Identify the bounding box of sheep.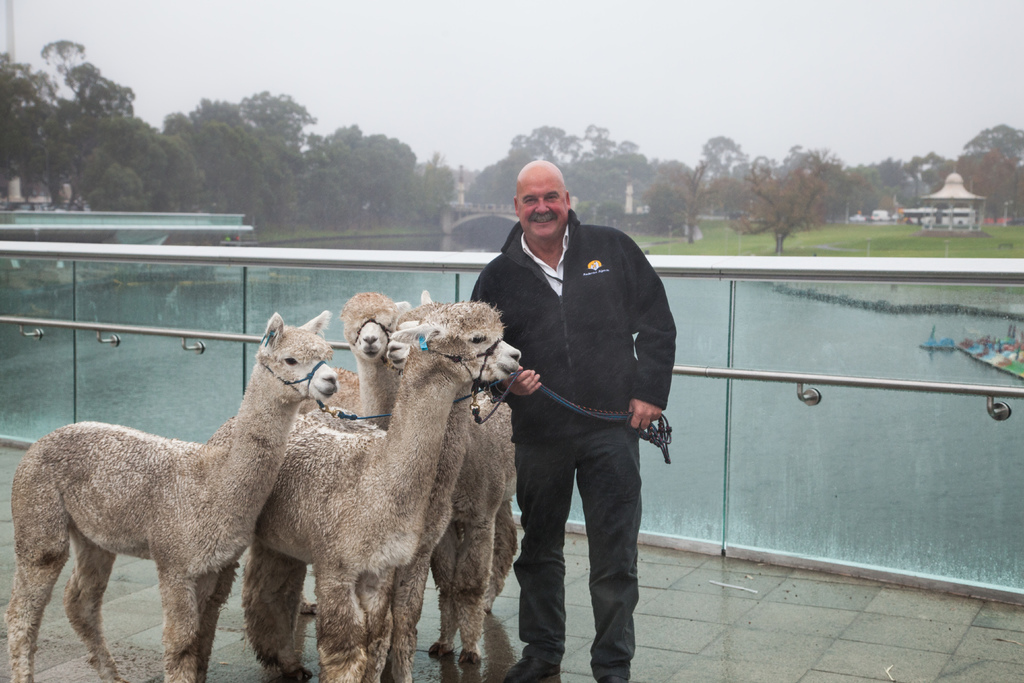
426, 389, 519, 680.
